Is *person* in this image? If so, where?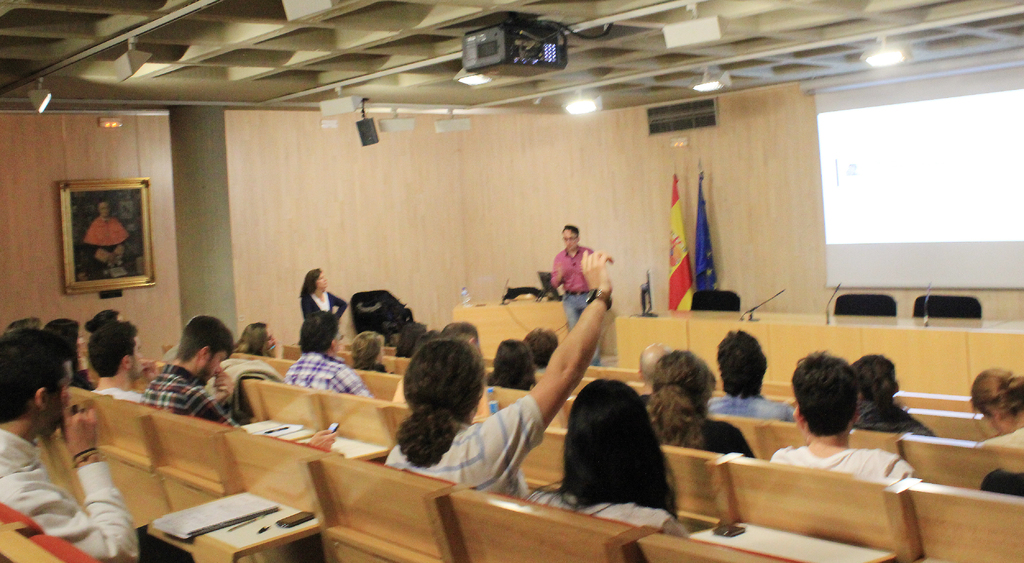
Yes, at 542:218:614:339.
